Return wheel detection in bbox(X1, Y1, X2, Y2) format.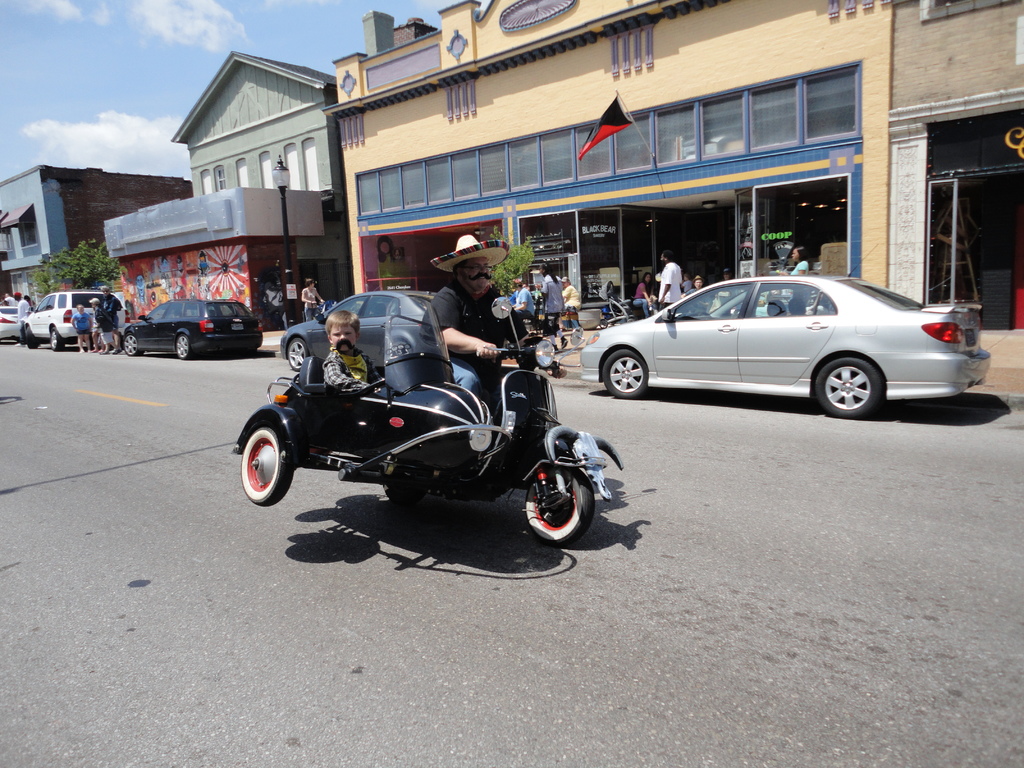
bbox(25, 326, 37, 349).
